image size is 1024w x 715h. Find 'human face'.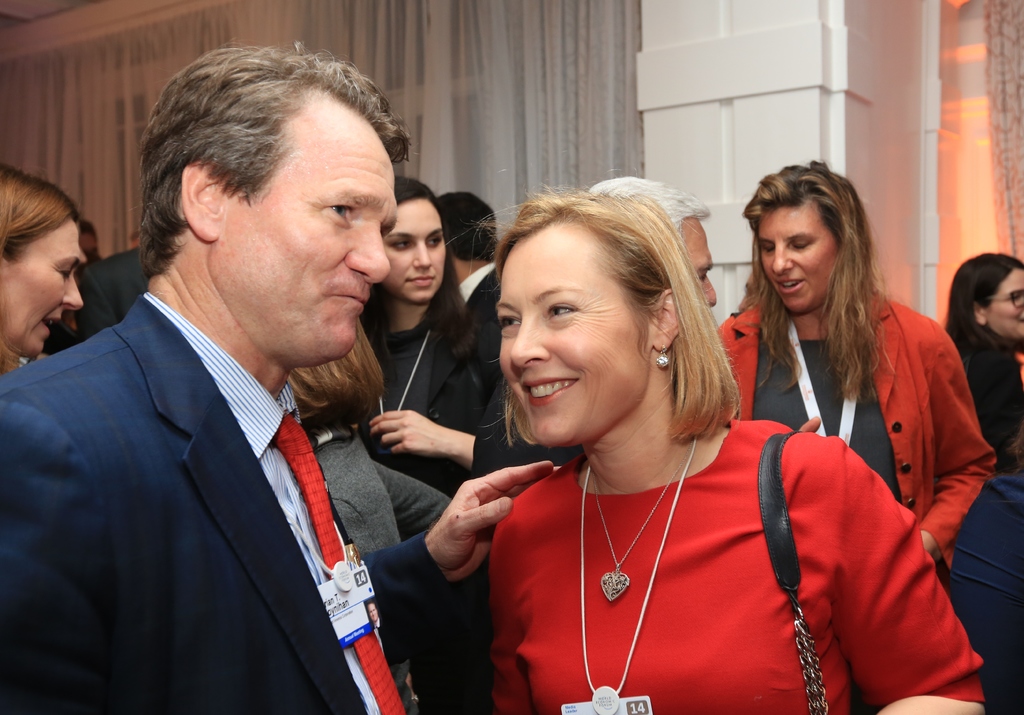
Rect(682, 217, 717, 304).
